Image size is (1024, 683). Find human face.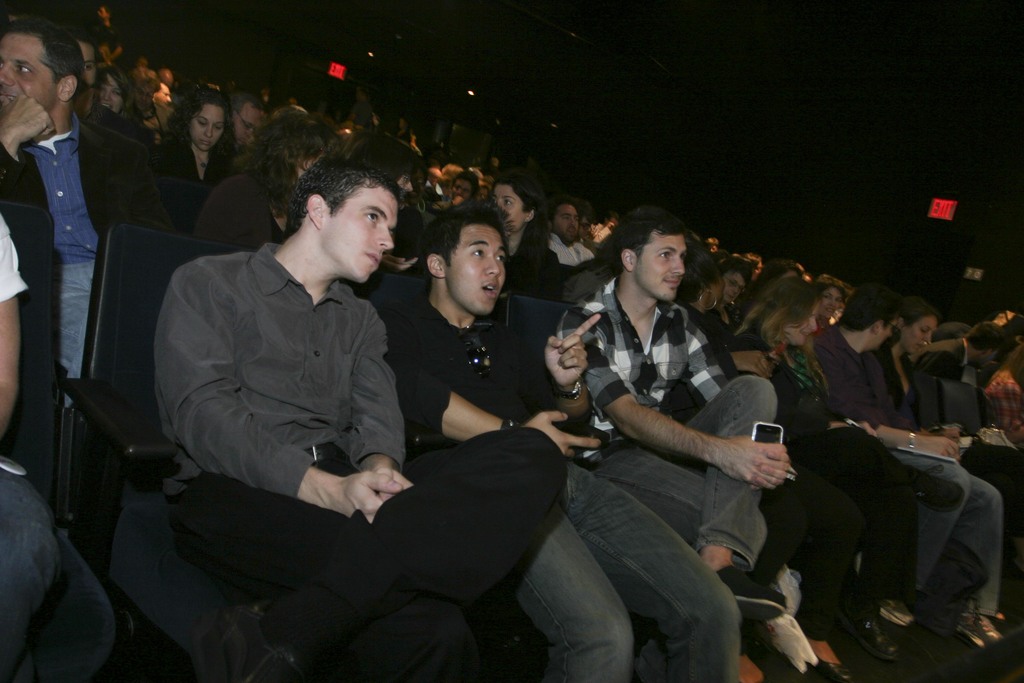
{"x1": 135, "y1": 84, "x2": 153, "y2": 111}.
